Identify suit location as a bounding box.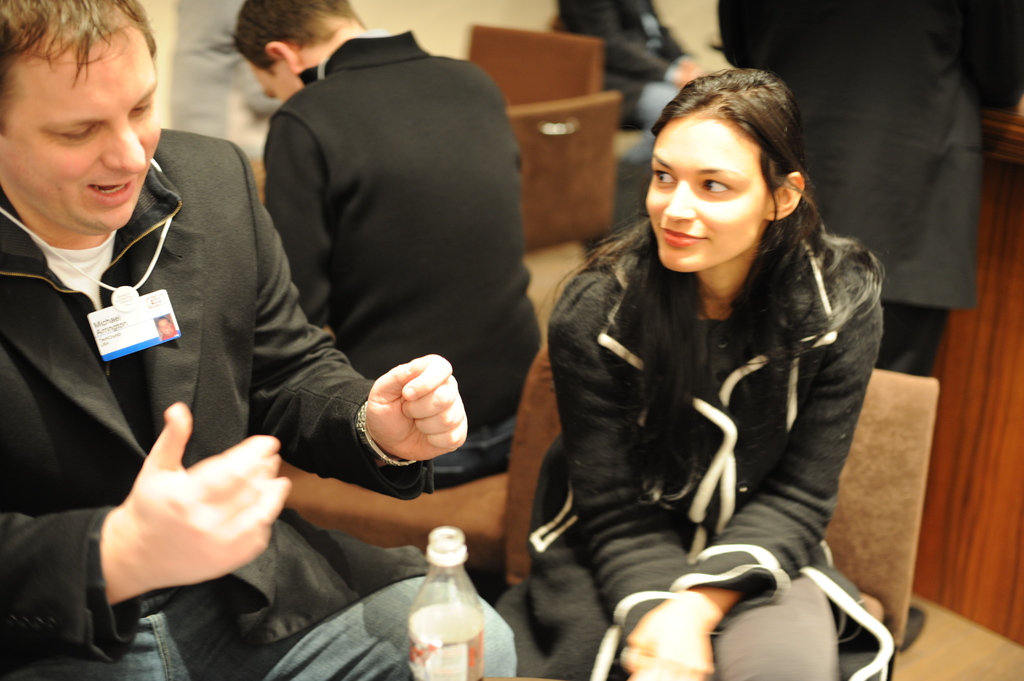
<region>713, 0, 1023, 378</region>.
